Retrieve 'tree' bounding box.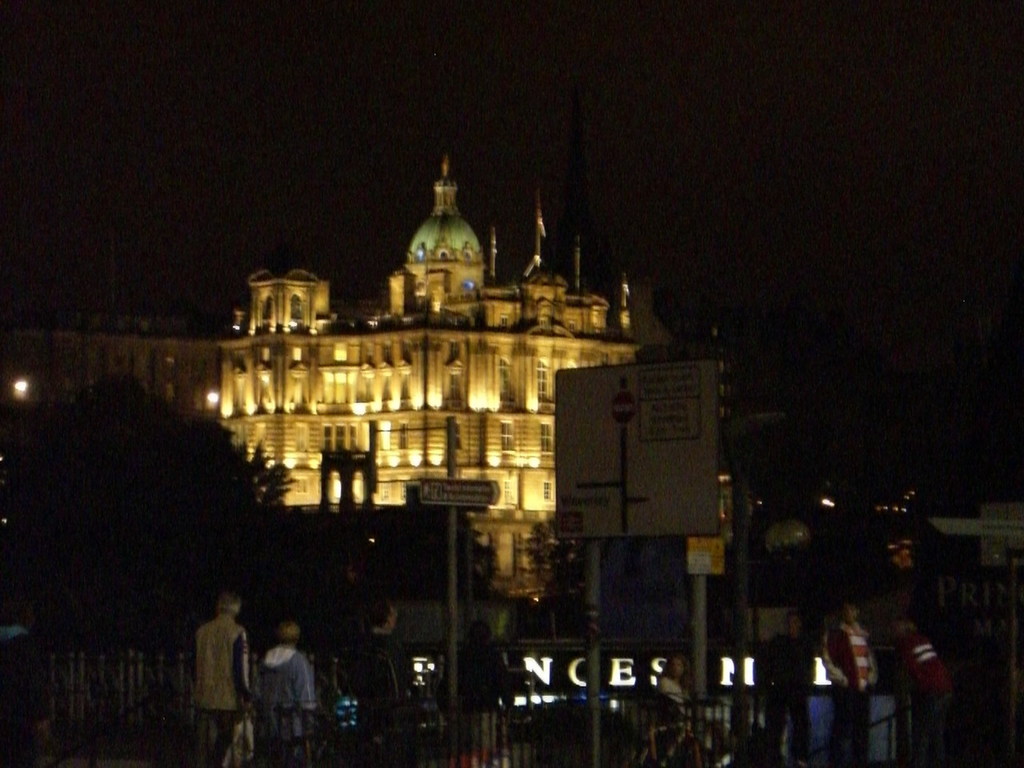
Bounding box: 8,374,295,761.
